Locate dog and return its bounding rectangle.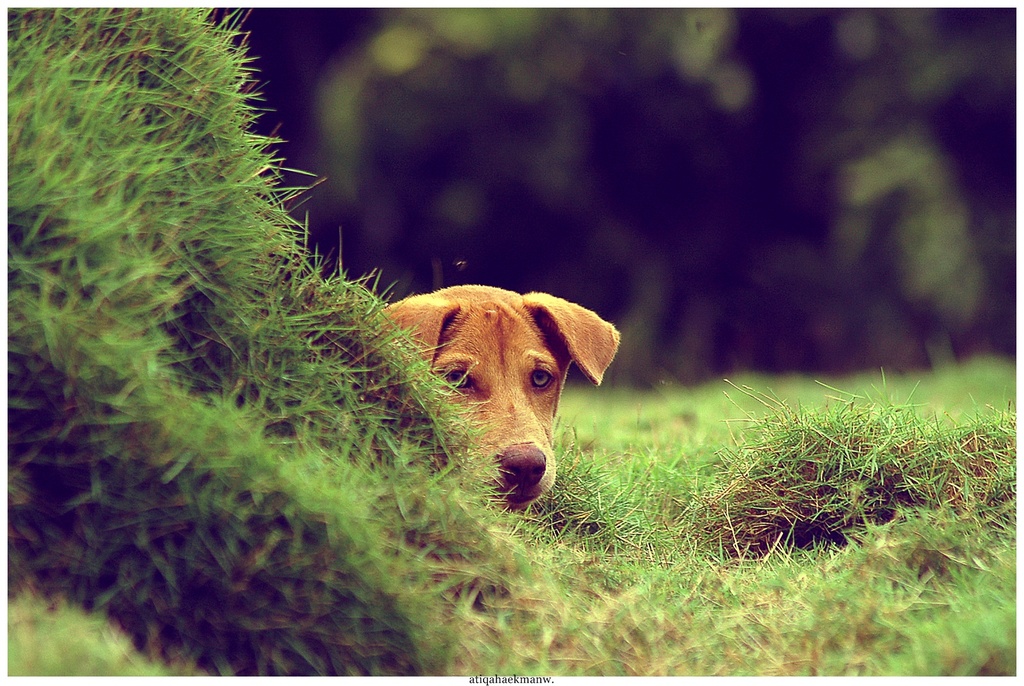
[383, 277, 621, 515].
